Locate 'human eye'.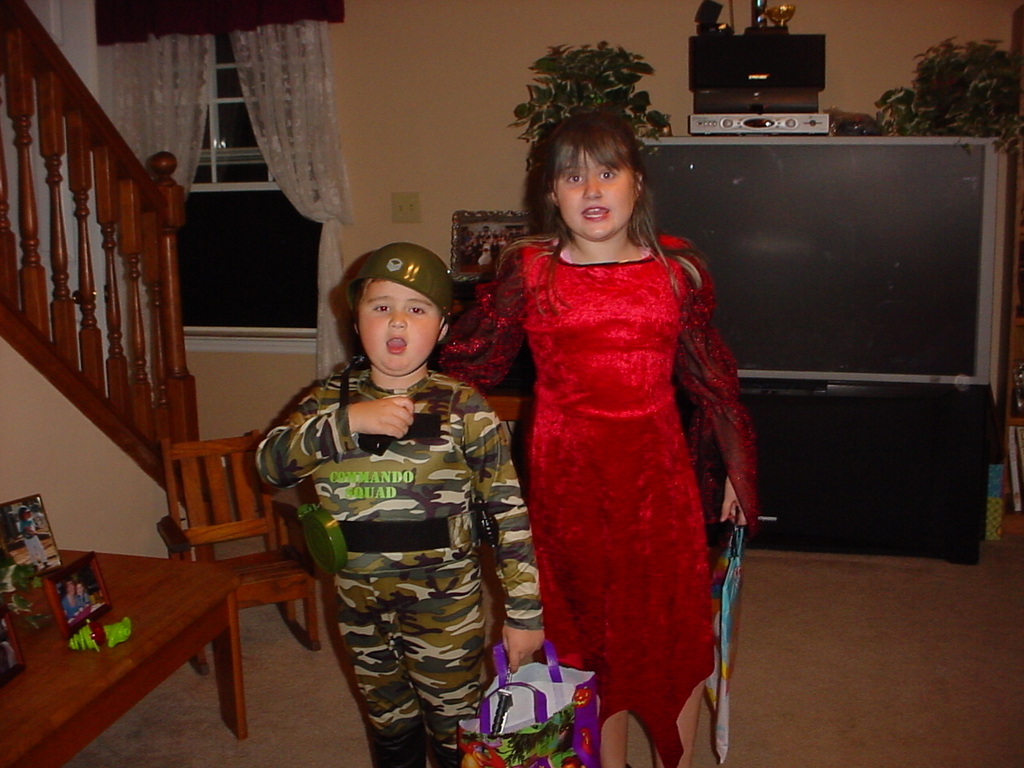
Bounding box: 405/303/427/318.
